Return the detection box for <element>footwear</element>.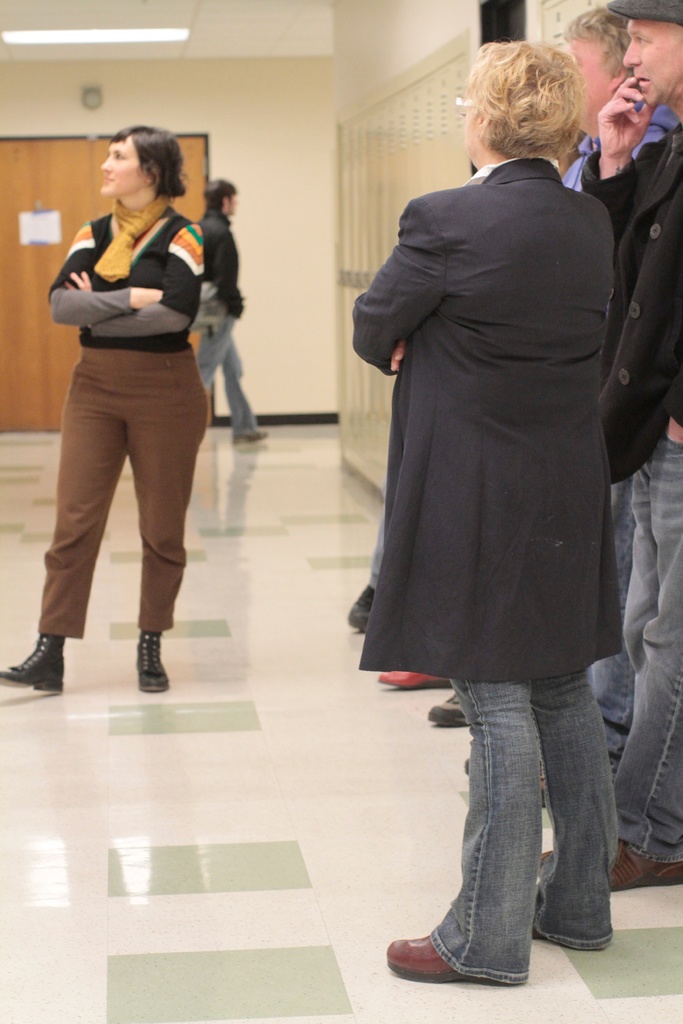
select_region(539, 840, 682, 893).
